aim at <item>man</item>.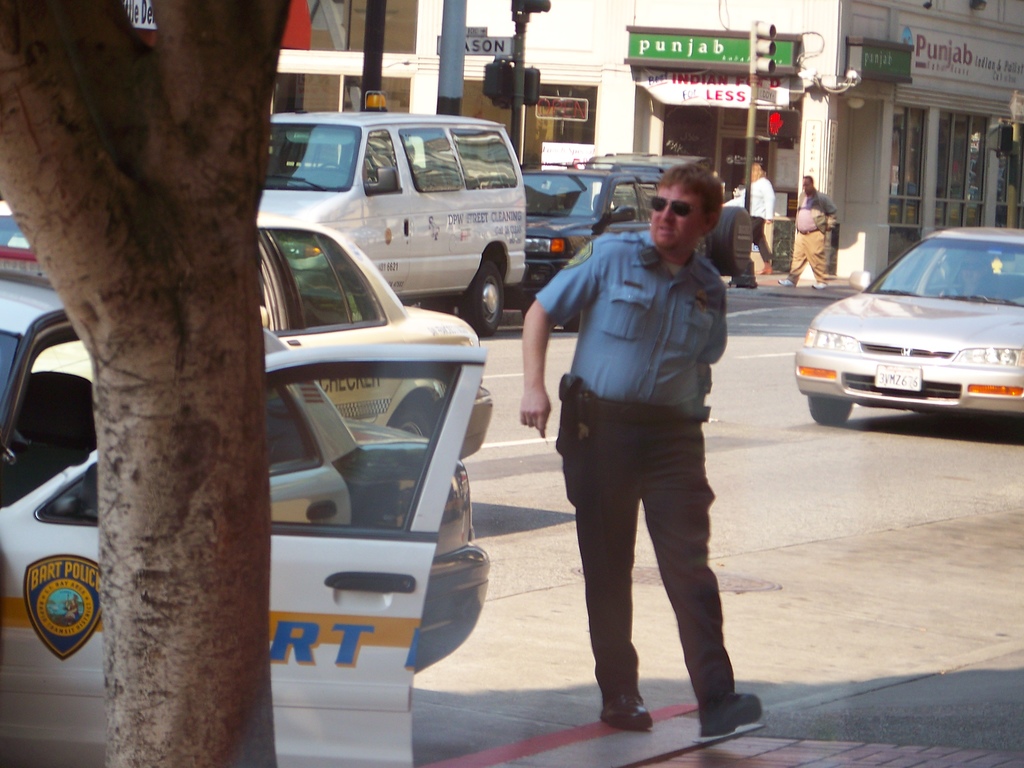
Aimed at bbox(532, 152, 760, 724).
